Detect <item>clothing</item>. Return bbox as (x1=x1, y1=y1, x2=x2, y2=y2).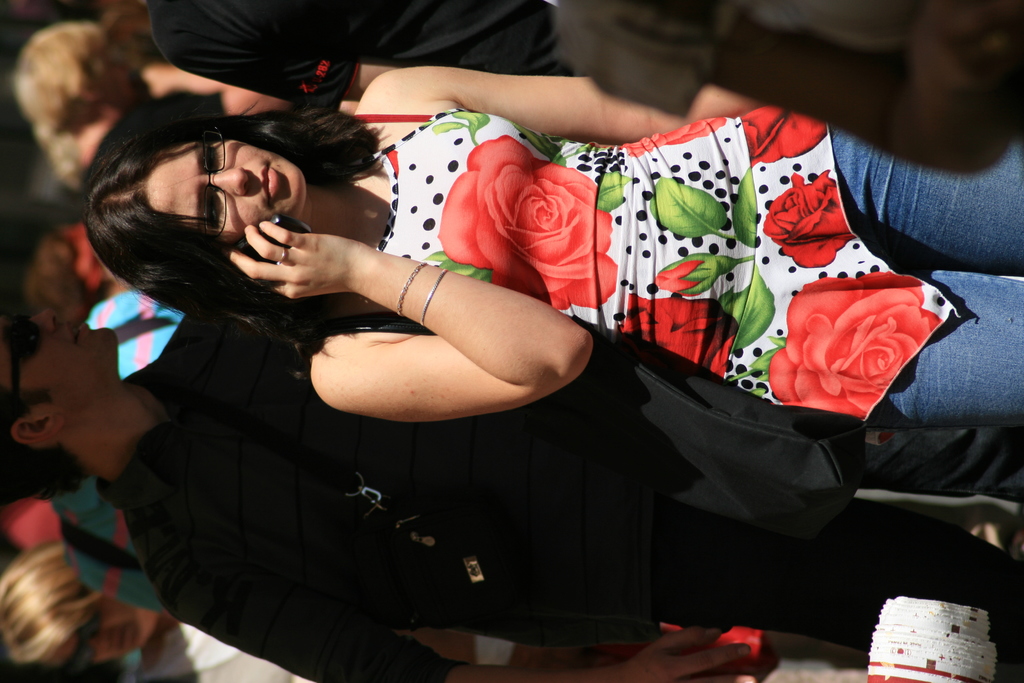
(x1=335, y1=111, x2=1023, y2=416).
